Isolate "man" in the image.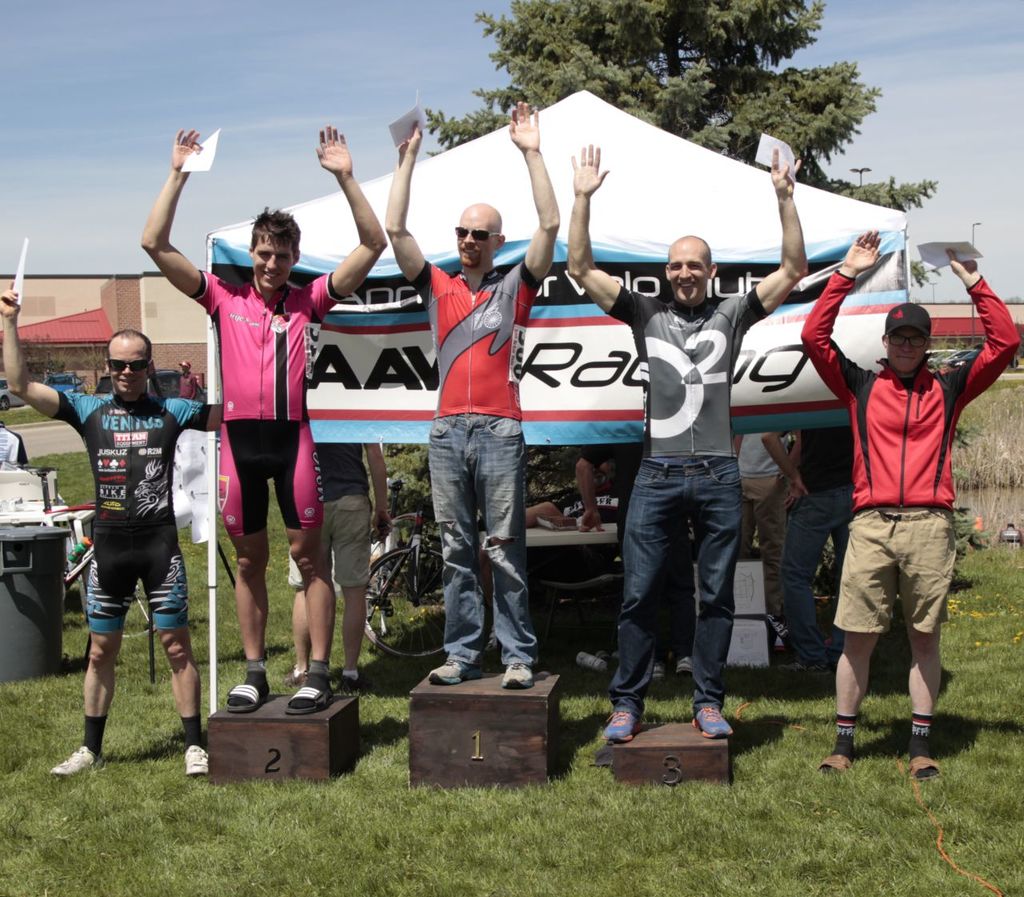
Isolated region: locate(385, 101, 562, 690).
